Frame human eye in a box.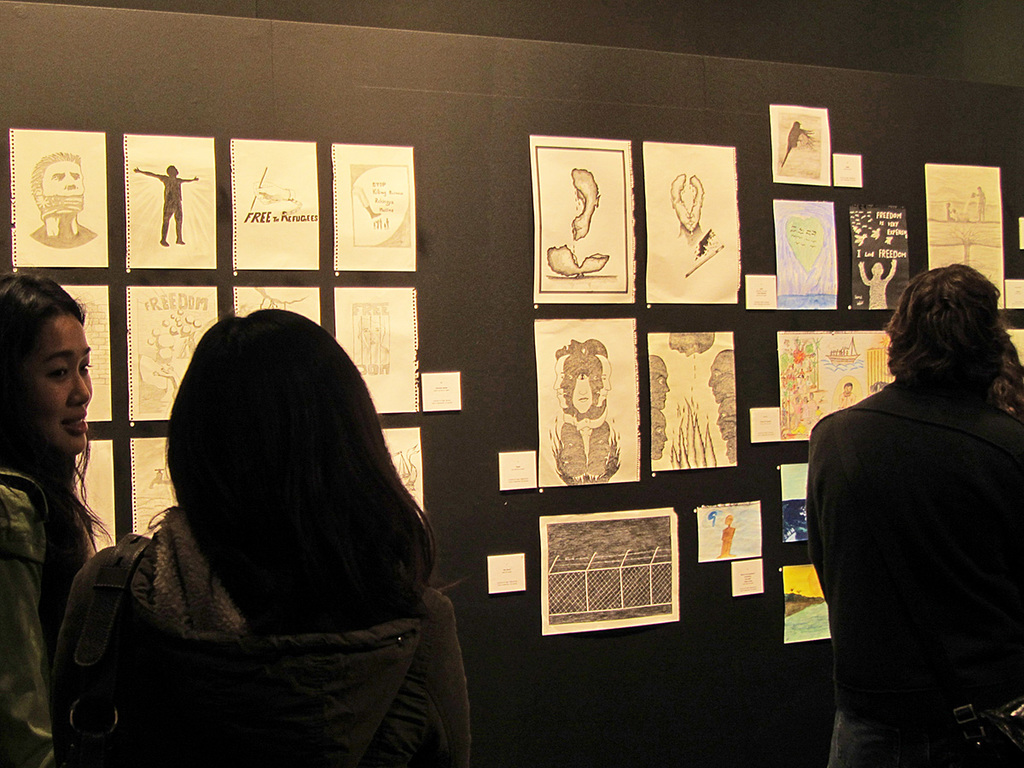
x1=43 y1=360 x2=73 y2=387.
